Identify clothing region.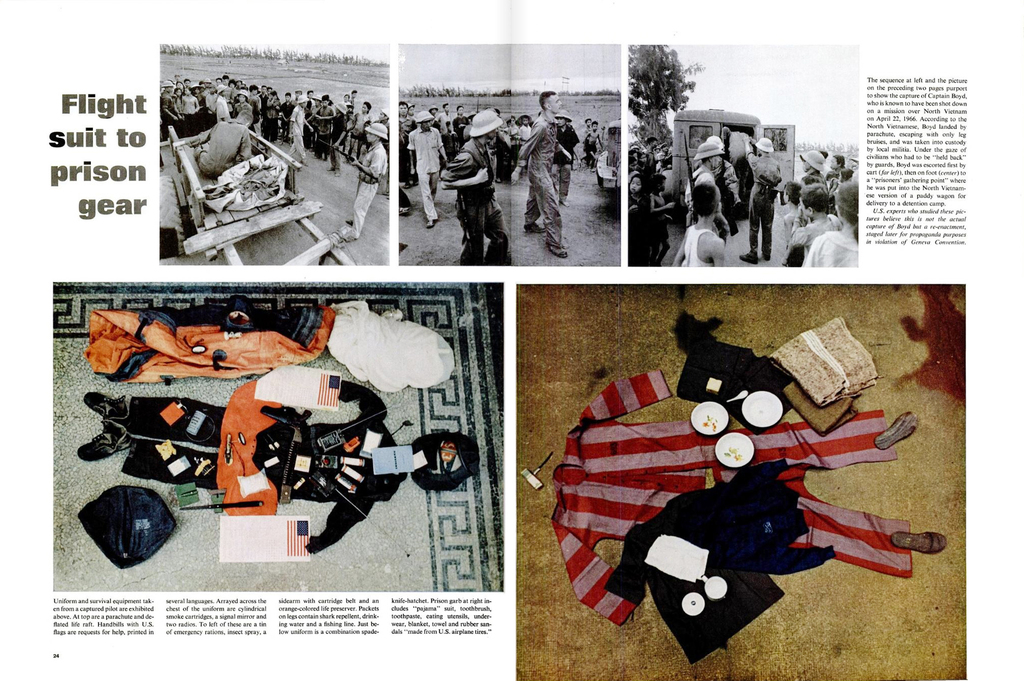
Region: [x1=178, y1=88, x2=196, y2=124].
